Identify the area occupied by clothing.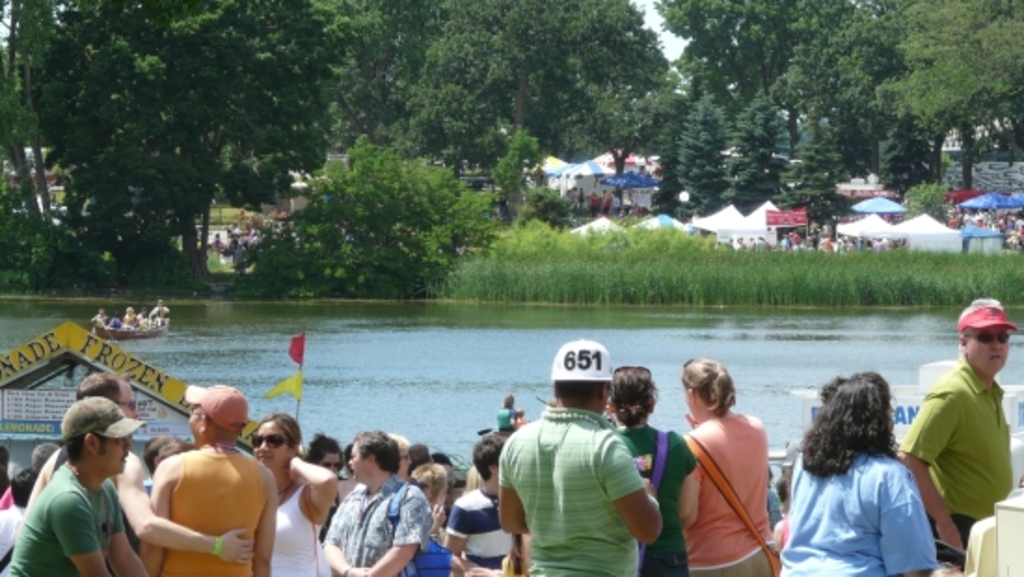
Area: rect(330, 473, 439, 575).
